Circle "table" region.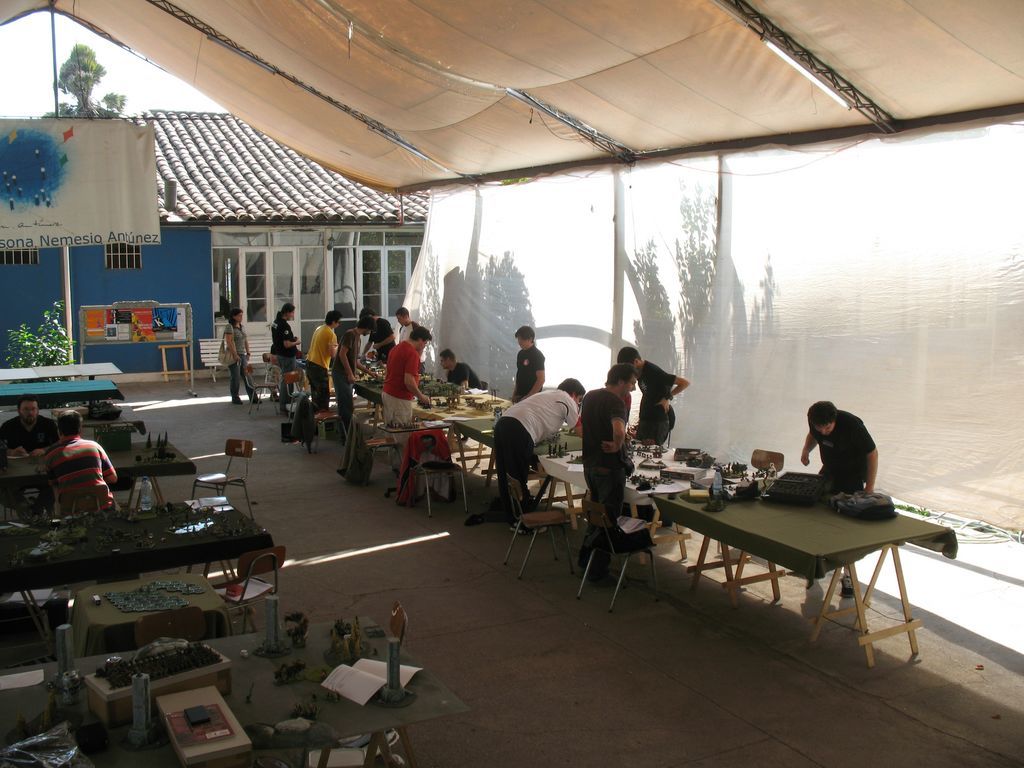
Region: x1=0, y1=374, x2=122, y2=401.
